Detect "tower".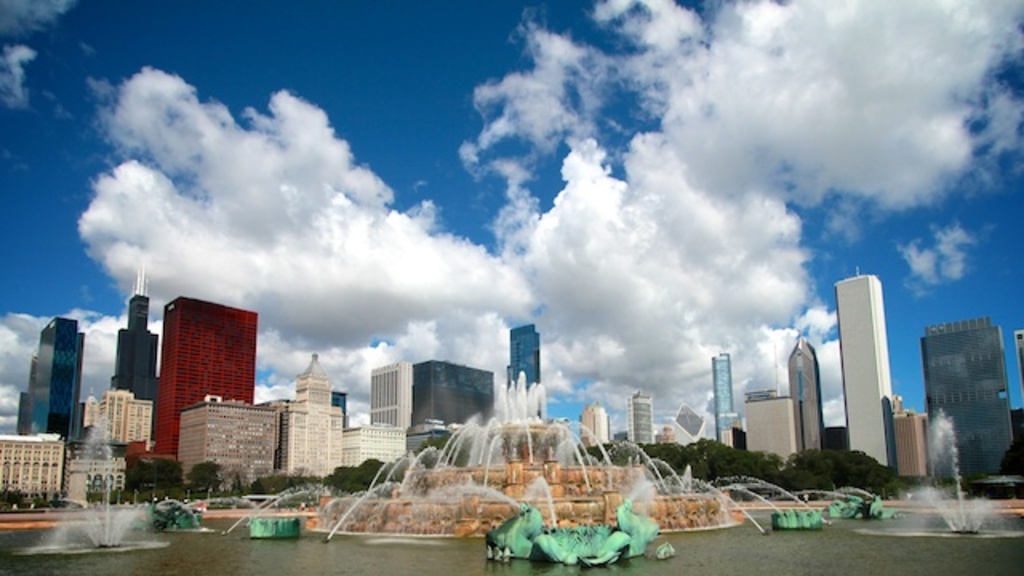
Detected at x1=576 y1=403 x2=618 y2=448.
